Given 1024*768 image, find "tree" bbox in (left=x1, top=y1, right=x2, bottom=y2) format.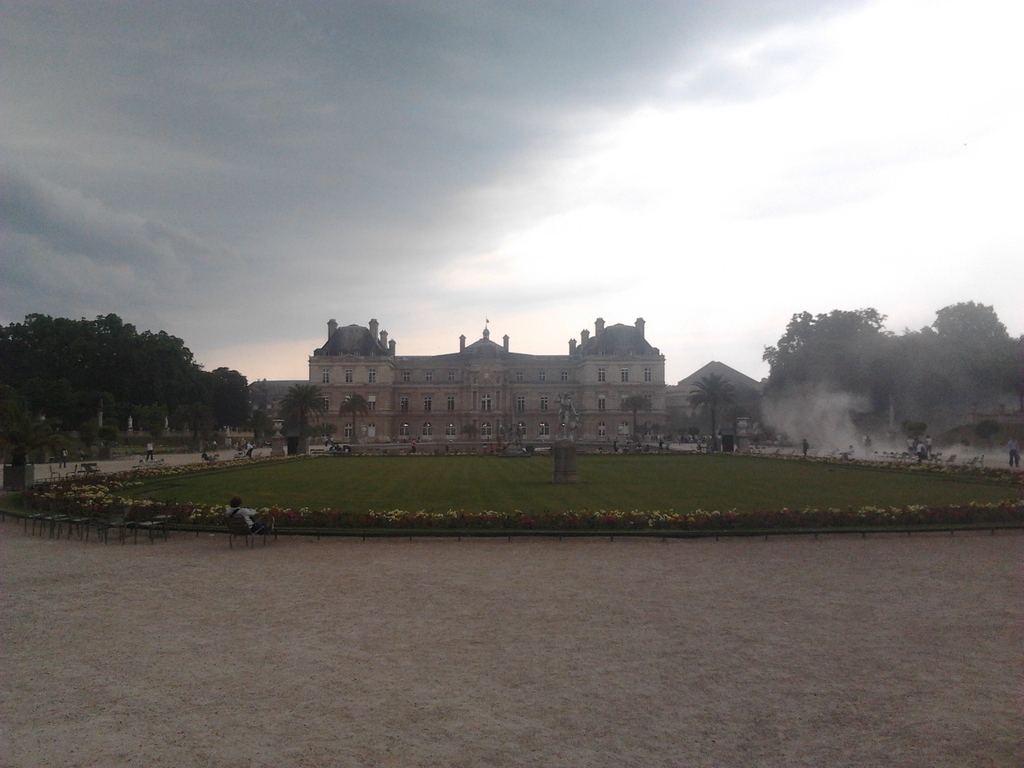
(left=621, top=395, right=654, bottom=436).
